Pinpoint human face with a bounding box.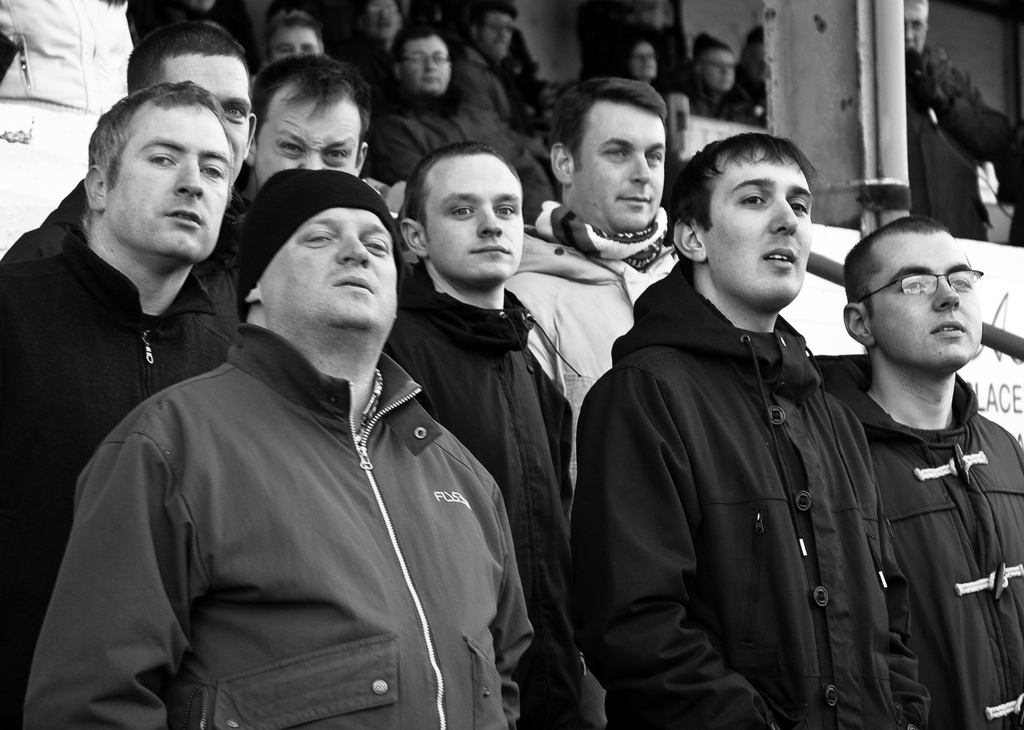
630,40,666,86.
